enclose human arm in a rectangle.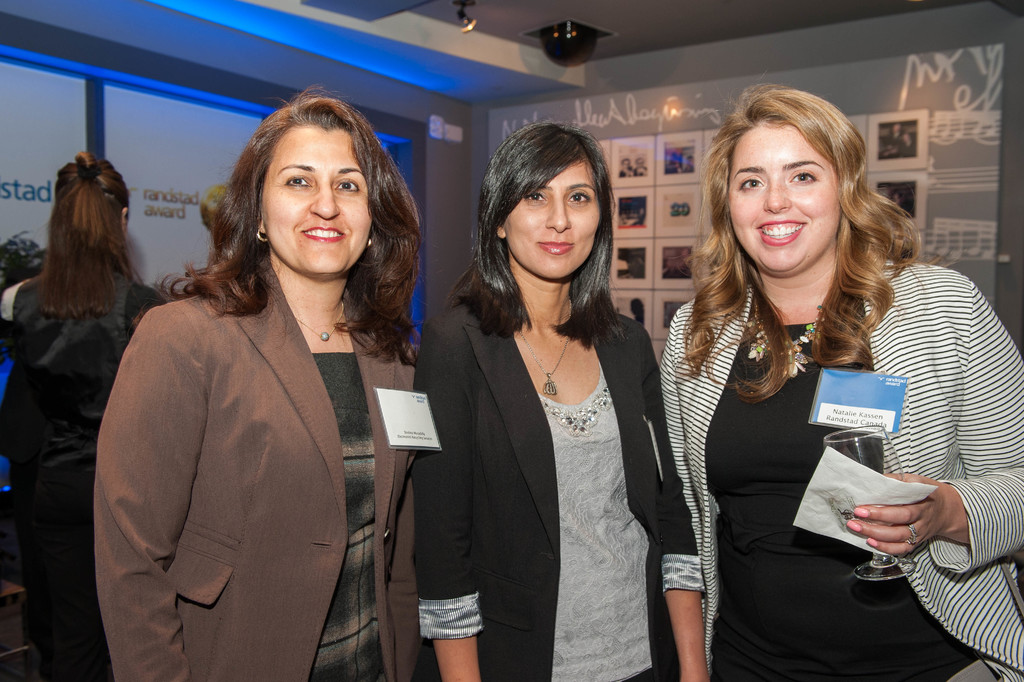
rect(847, 269, 1023, 557).
